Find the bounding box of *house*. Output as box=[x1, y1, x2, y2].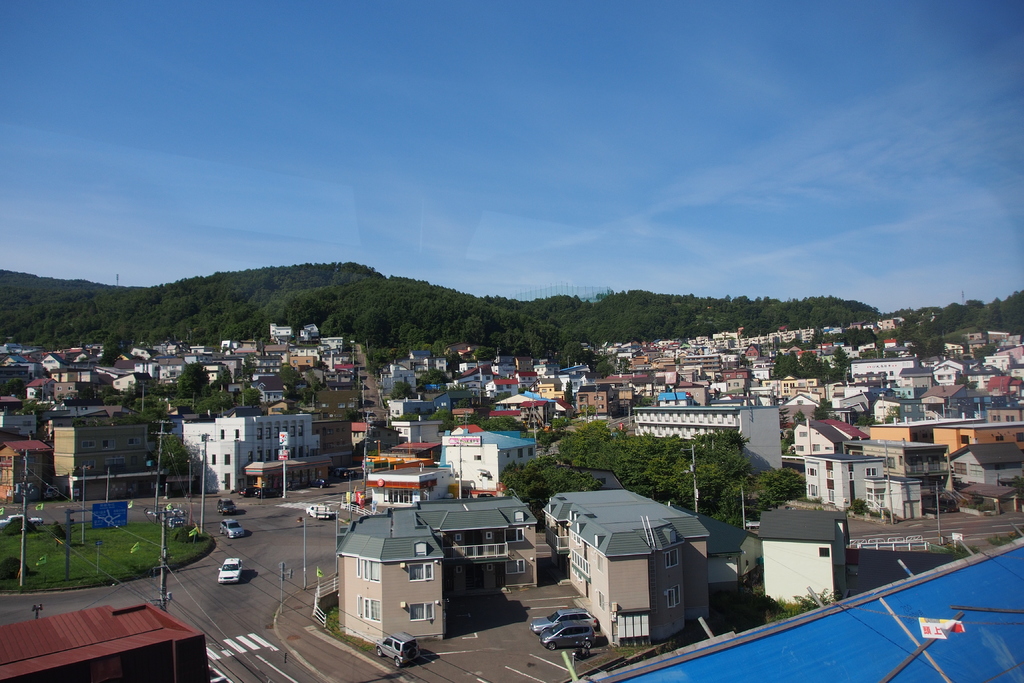
box=[870, 363, 920, 399].
